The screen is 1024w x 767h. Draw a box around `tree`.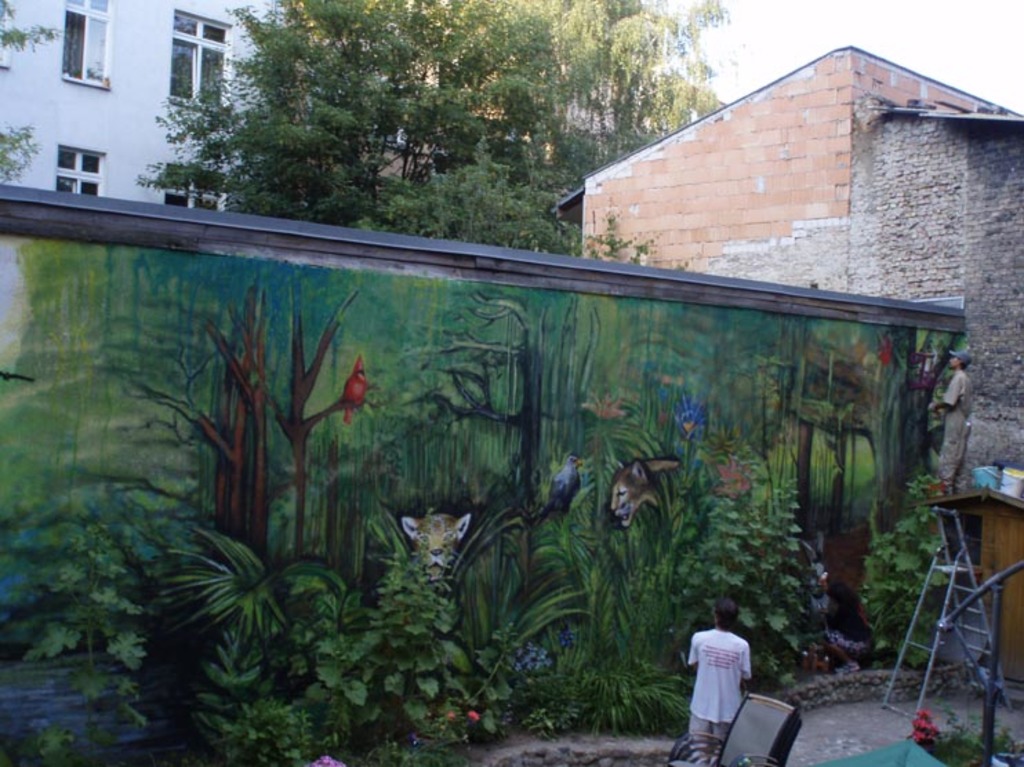
<box>442,0,740,197</box>.
